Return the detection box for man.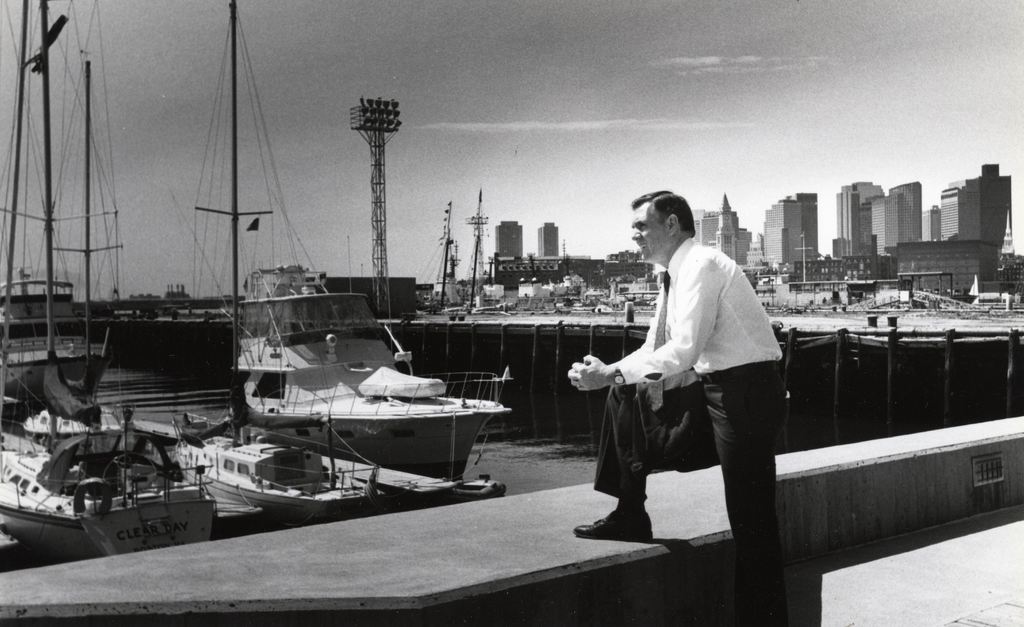
box(575, 222, 792, 553).
